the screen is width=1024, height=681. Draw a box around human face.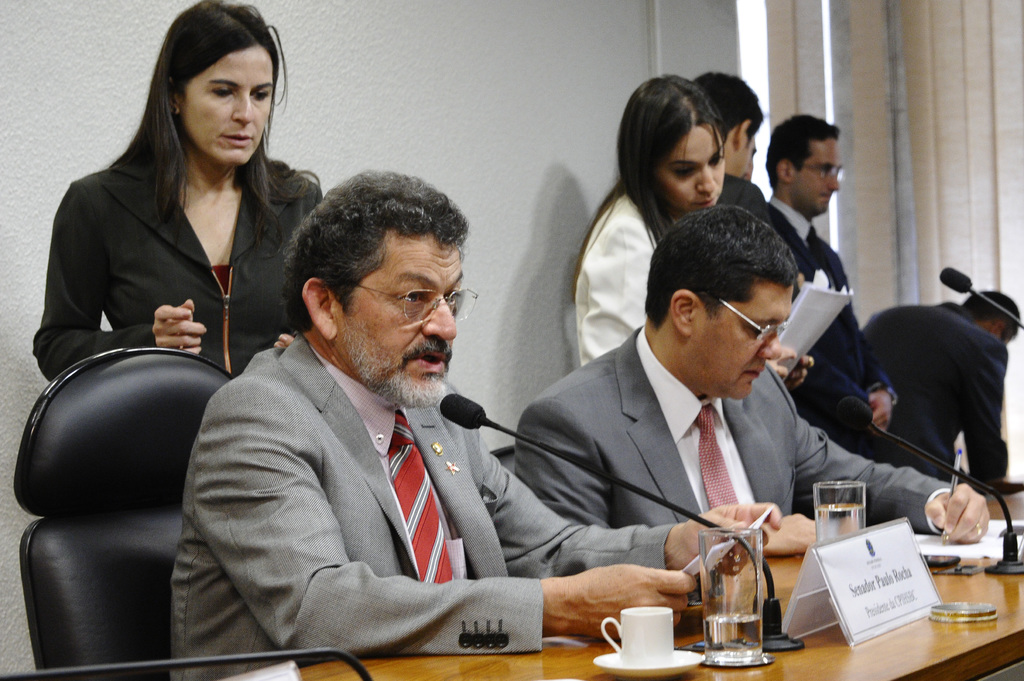
653,122,726,216.
